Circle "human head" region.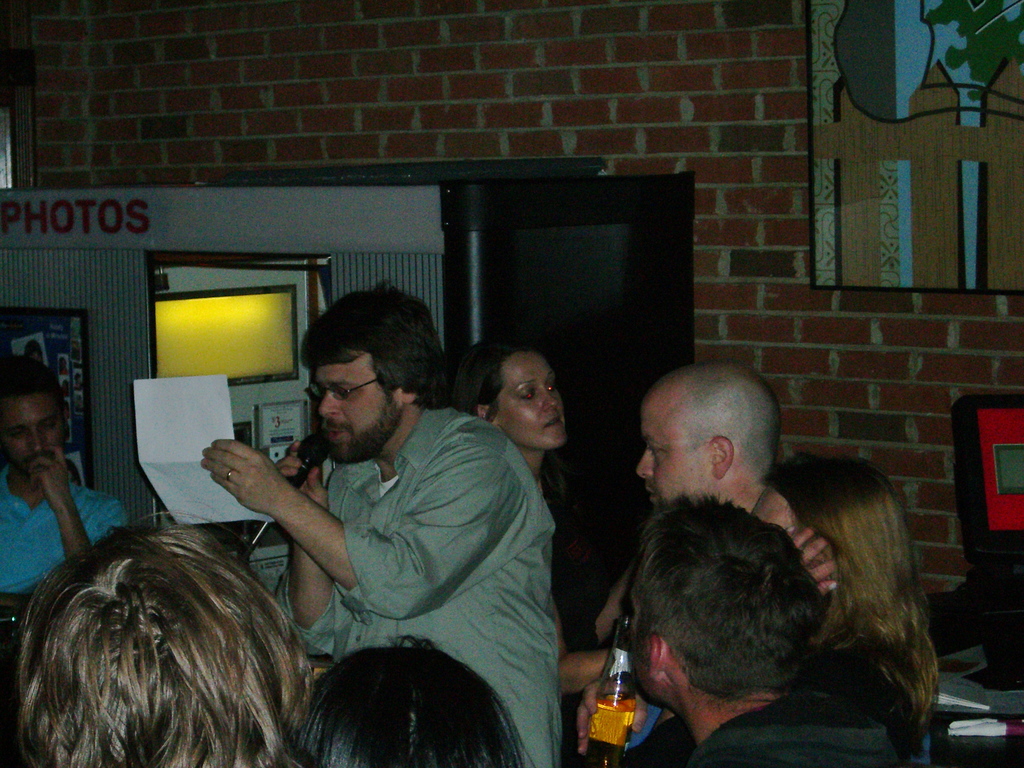
Region: box(627, 499, 826, 728).
